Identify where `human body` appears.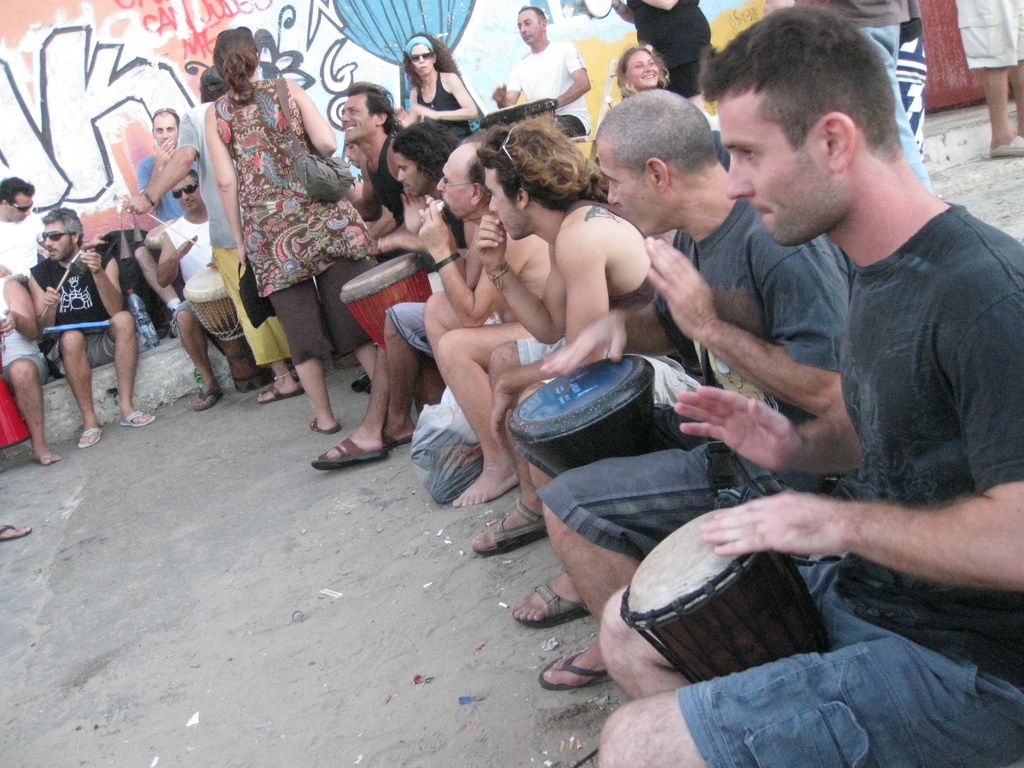
Appears at 204:20:375:435.
